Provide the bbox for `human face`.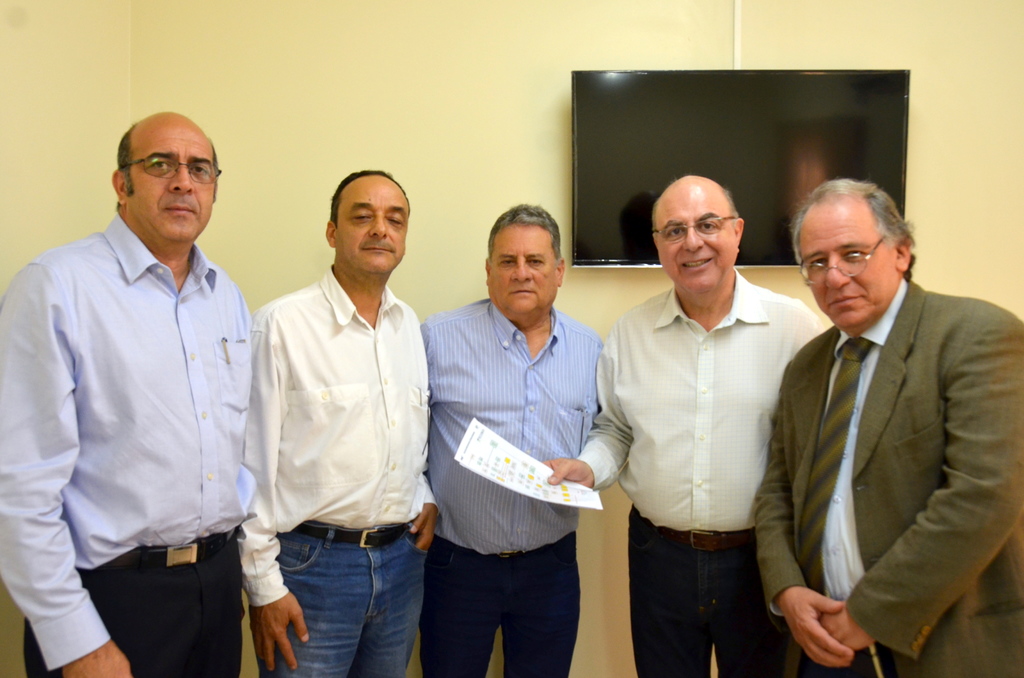
bbox=[343, 175, 408, 276].
